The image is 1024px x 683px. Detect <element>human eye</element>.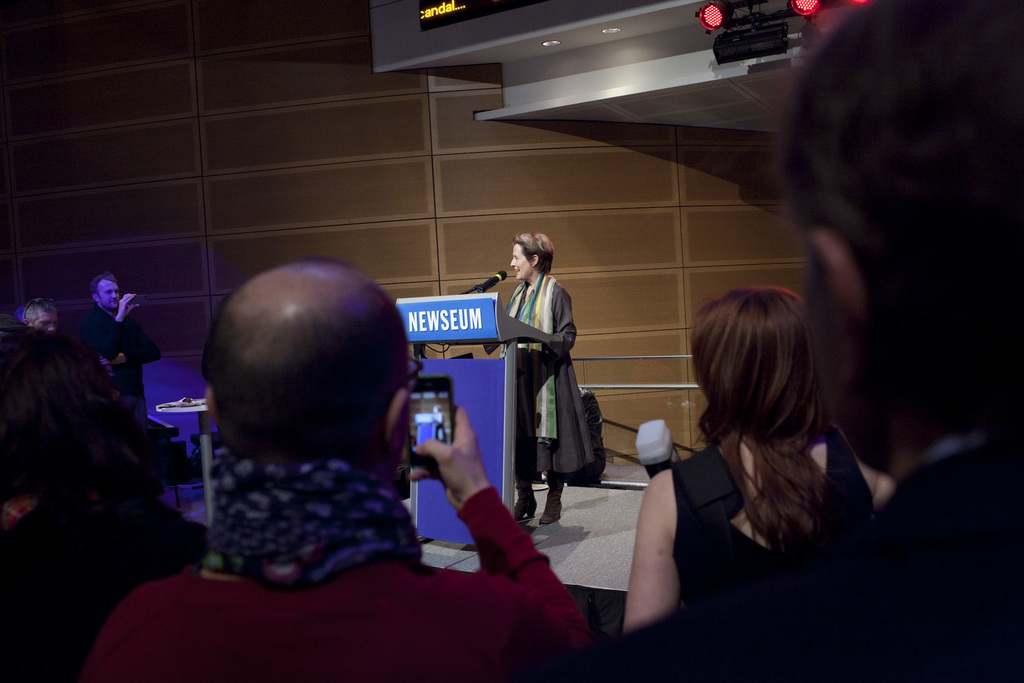
Detection: [101, 288, 113, 295].
